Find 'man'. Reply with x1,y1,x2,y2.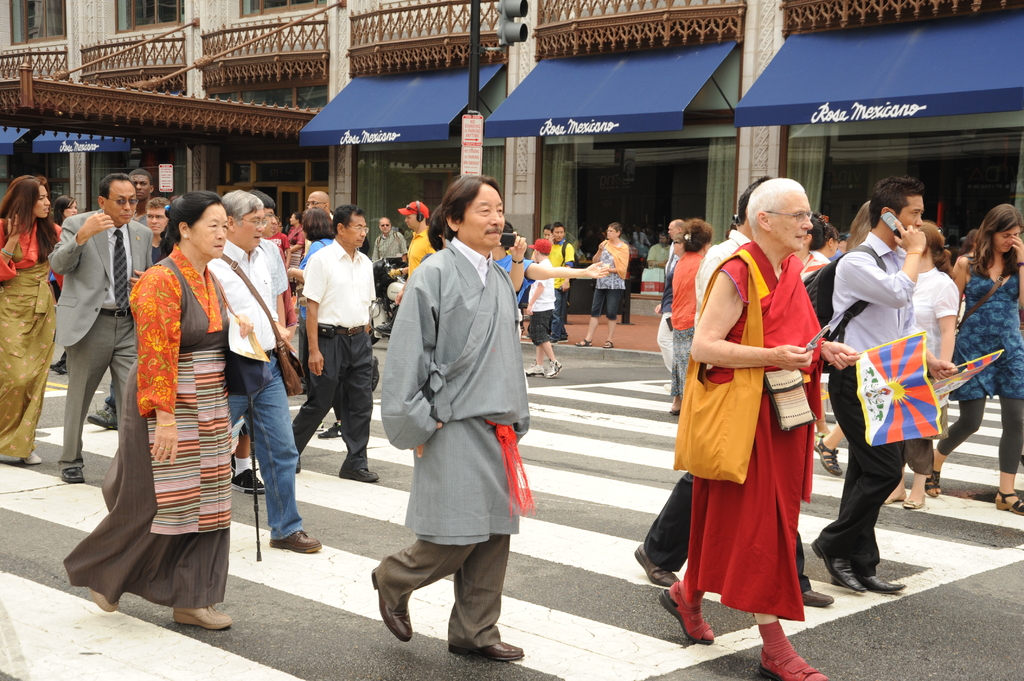
386,199,435,313.
